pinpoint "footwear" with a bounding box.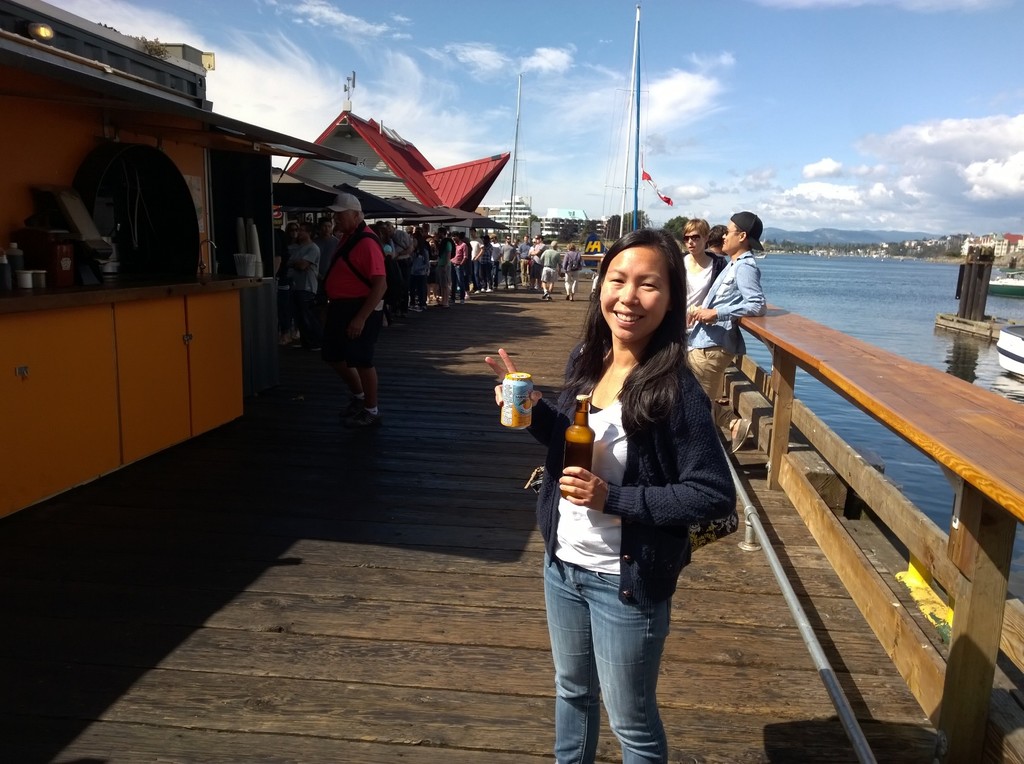
[460, 297, 467, 305].
